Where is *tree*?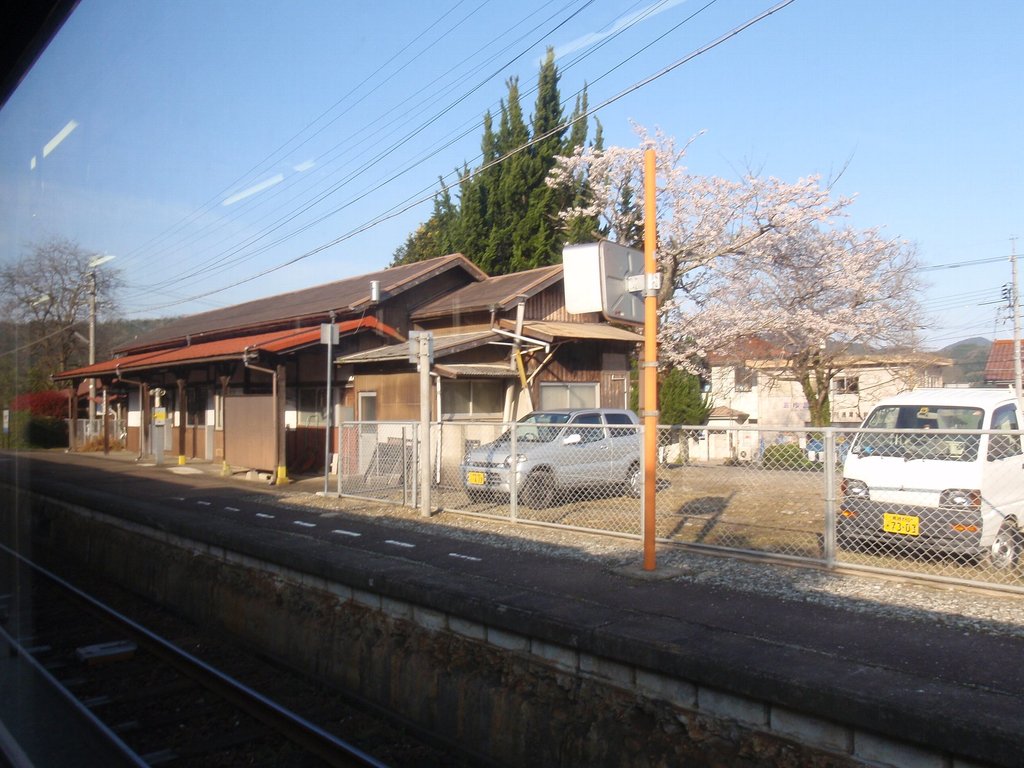
[424,60,611,278].
